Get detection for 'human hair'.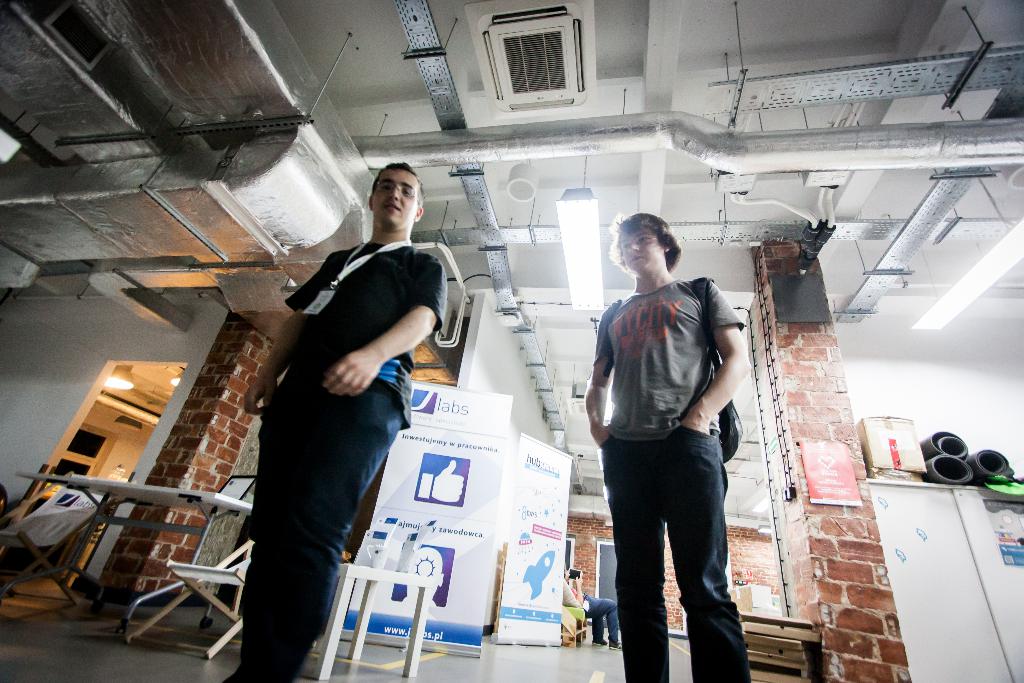
Detection: 371:161:426:207.
